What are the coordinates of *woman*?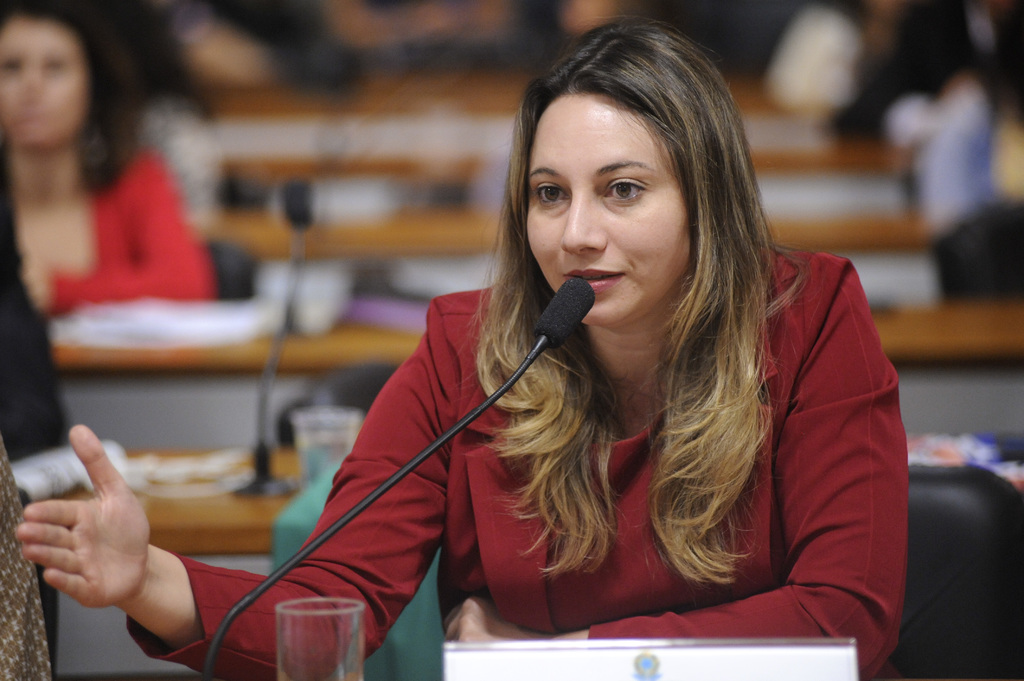
{"left": 0, "top": 0, "right": 216, "bottom": 326}.
